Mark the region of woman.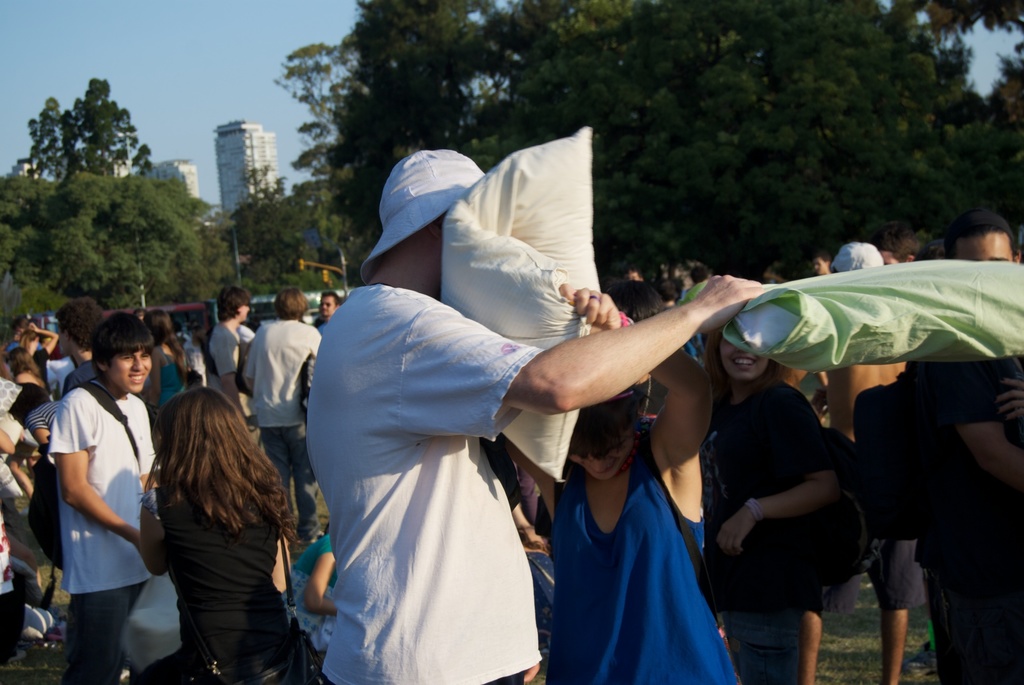
Region: 0:322:58:400.
